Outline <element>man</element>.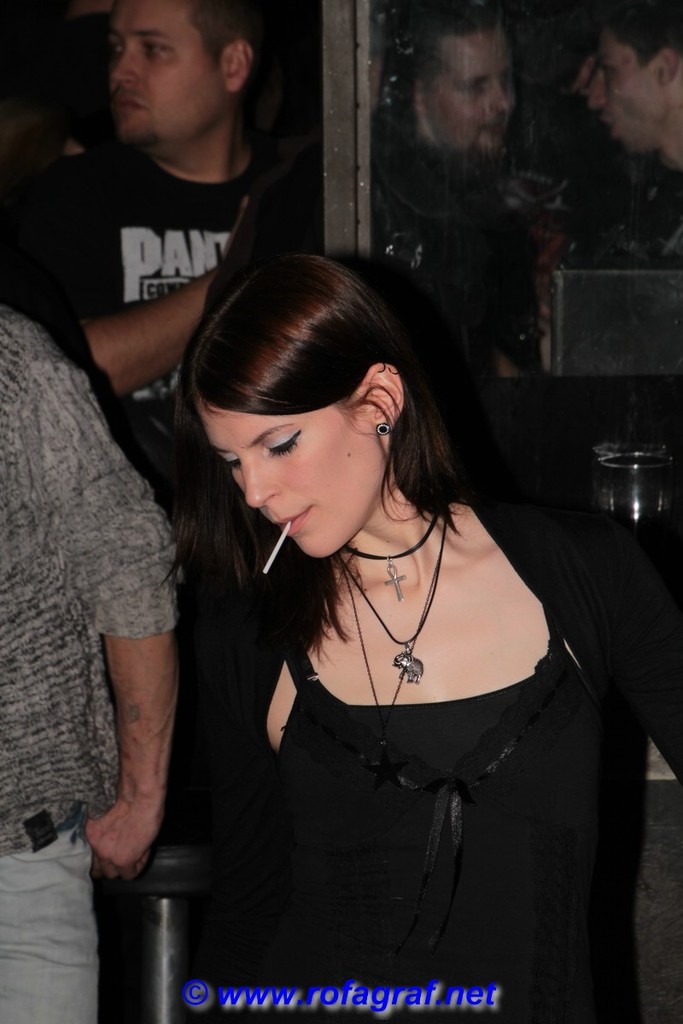
Outline: box=[374, 1, 579, 376].
